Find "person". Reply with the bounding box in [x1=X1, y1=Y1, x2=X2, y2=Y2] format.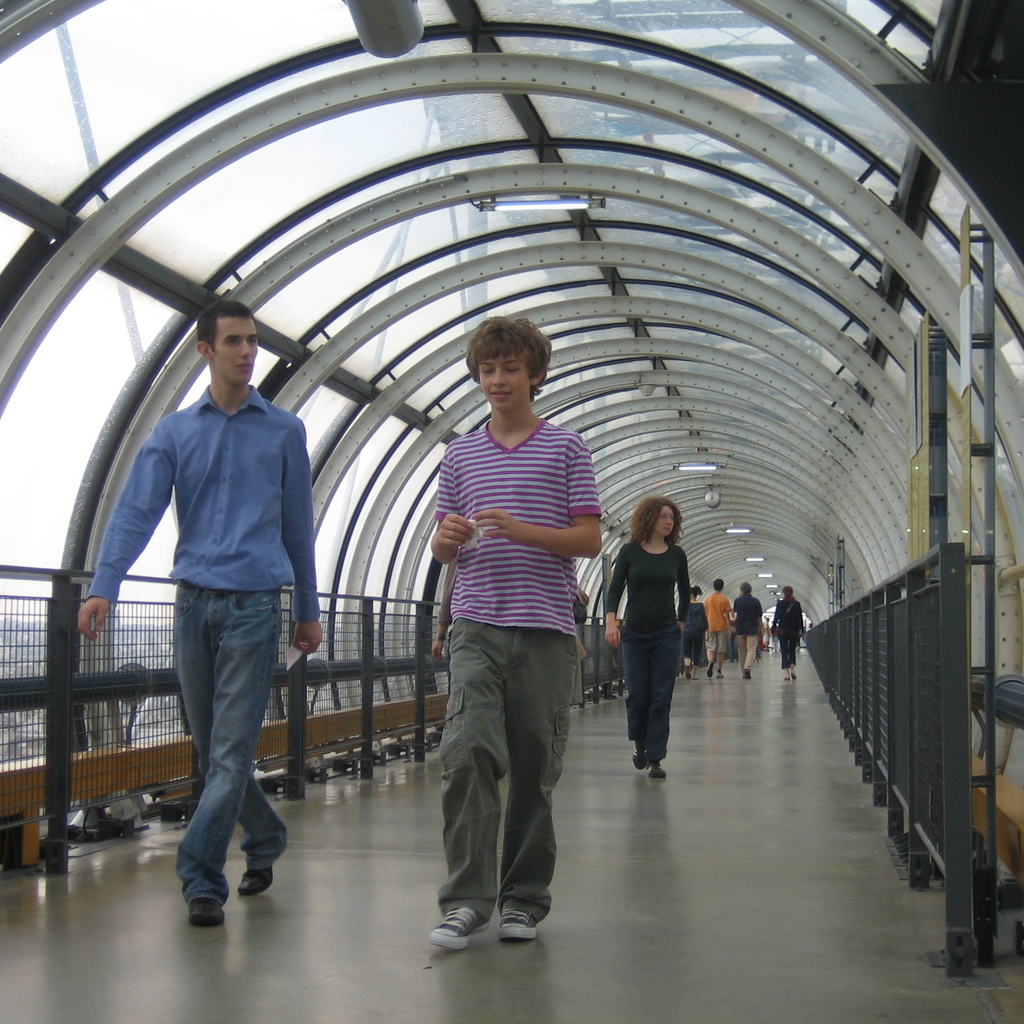
[x1=404, y1=317, x2=603, y2=947].
